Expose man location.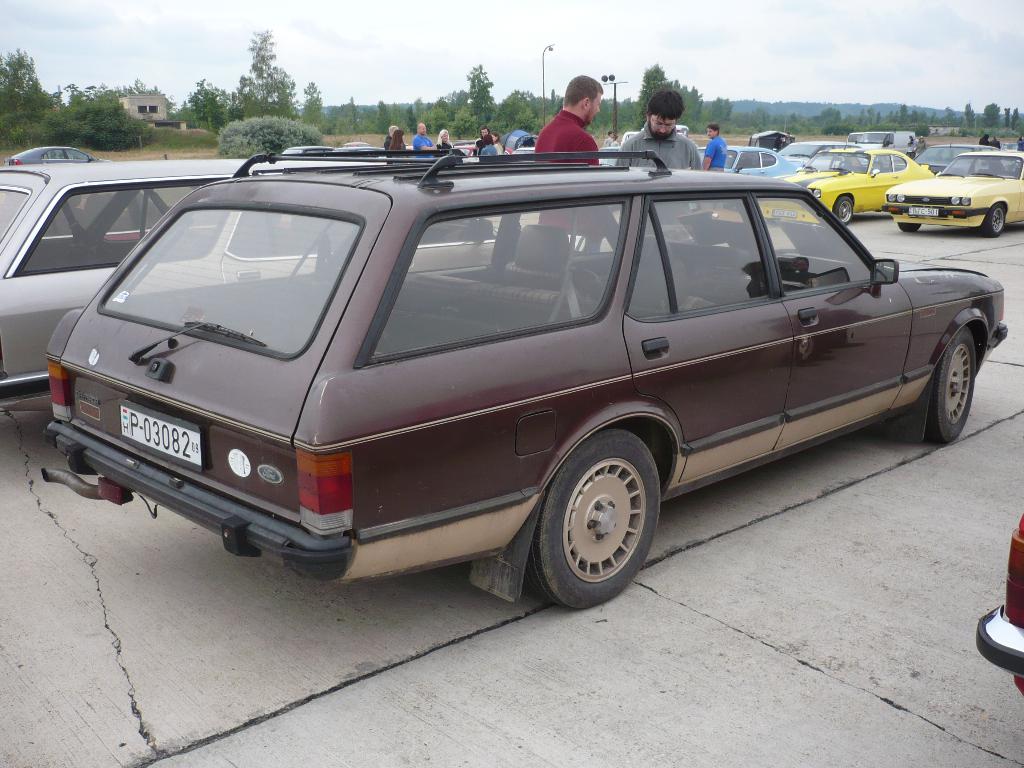
Exposed at bbox(412, 120, 438, 166).
